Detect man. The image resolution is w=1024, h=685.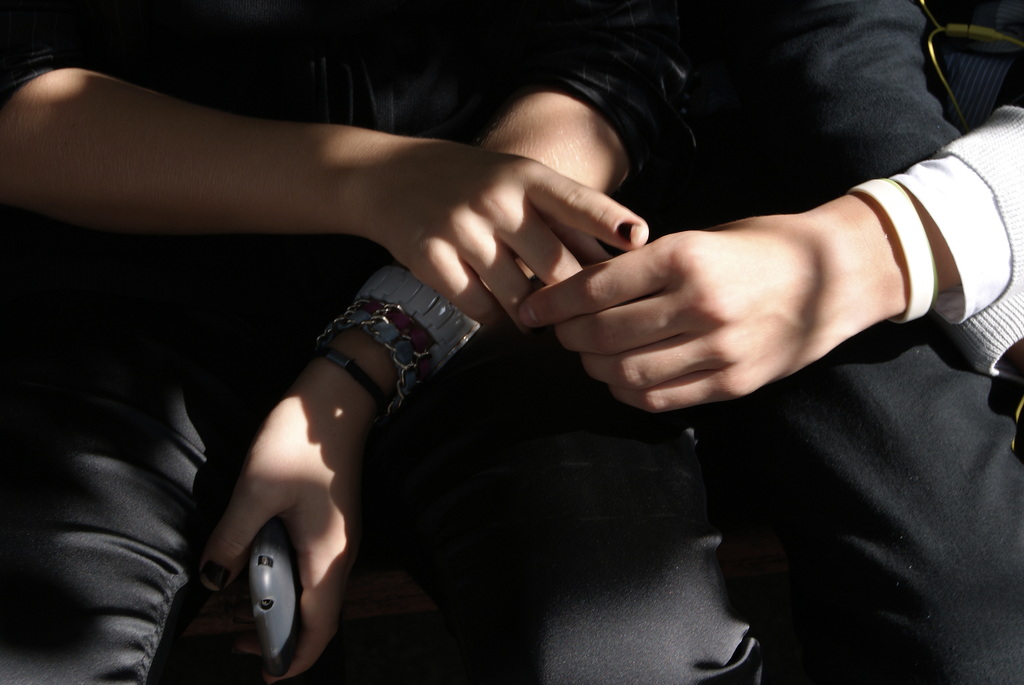
select_region(0, 0, 1023, 684).
